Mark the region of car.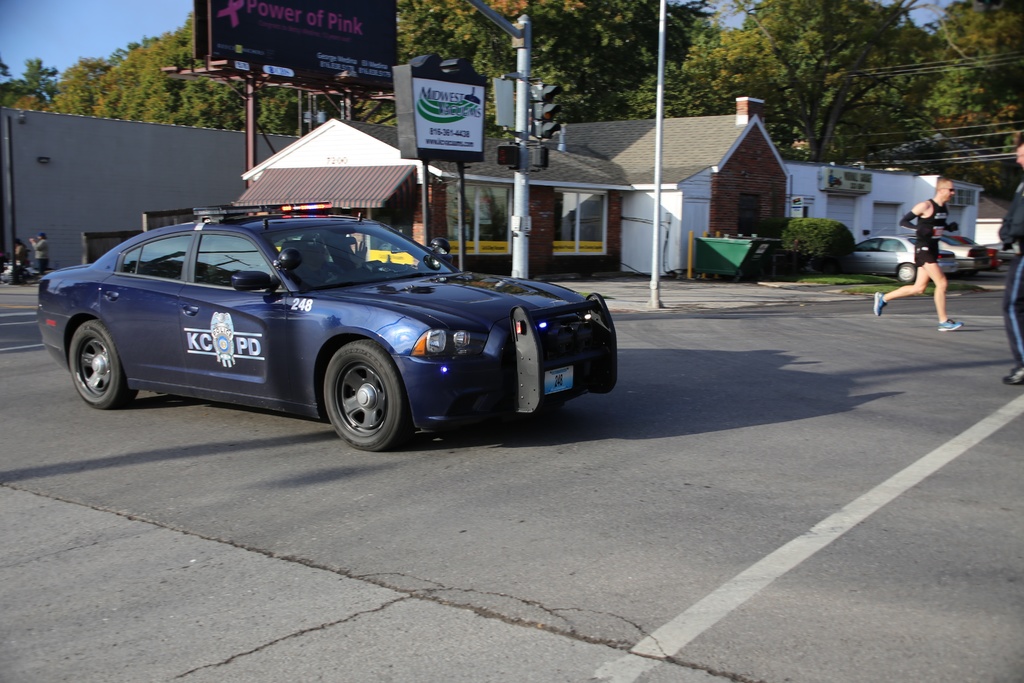
Region: select_region(852, 233, 956, 277).
